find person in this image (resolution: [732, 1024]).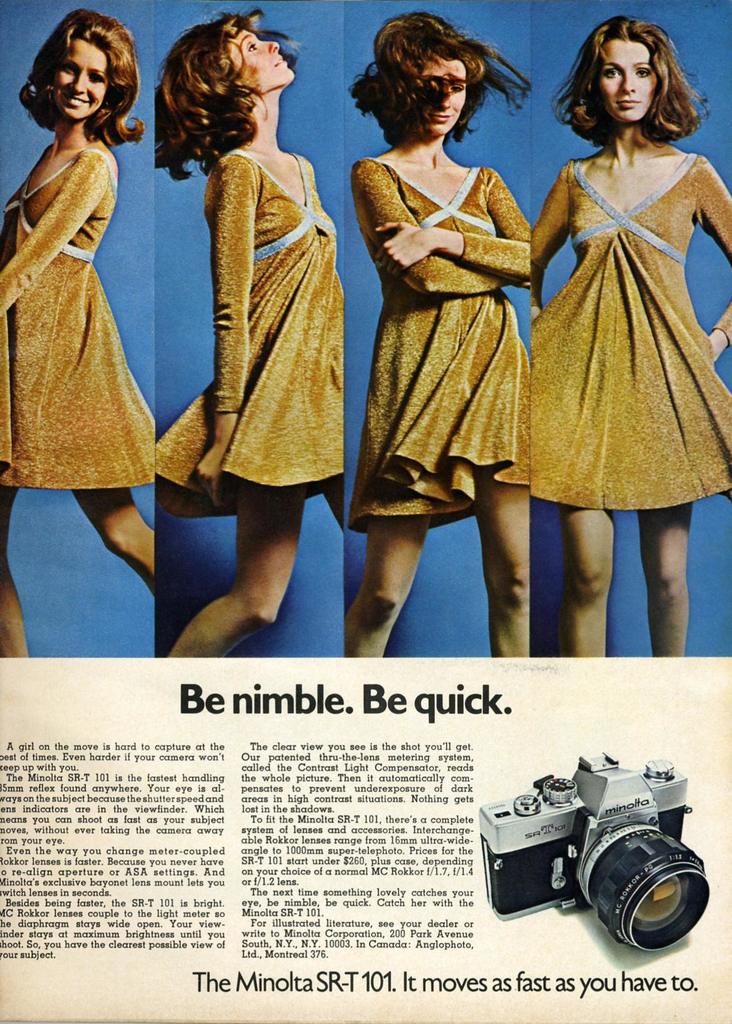
(527,17,731,652).
